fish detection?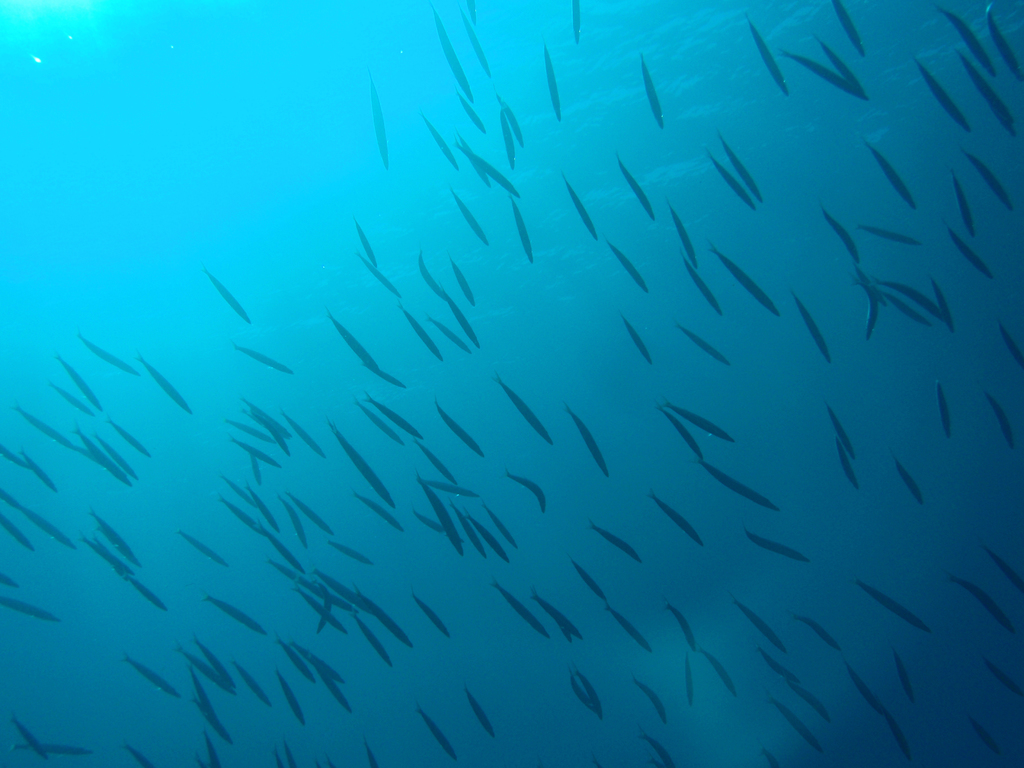
{"left": 789, "top": 288, "right": 831, "bottom": 364}
